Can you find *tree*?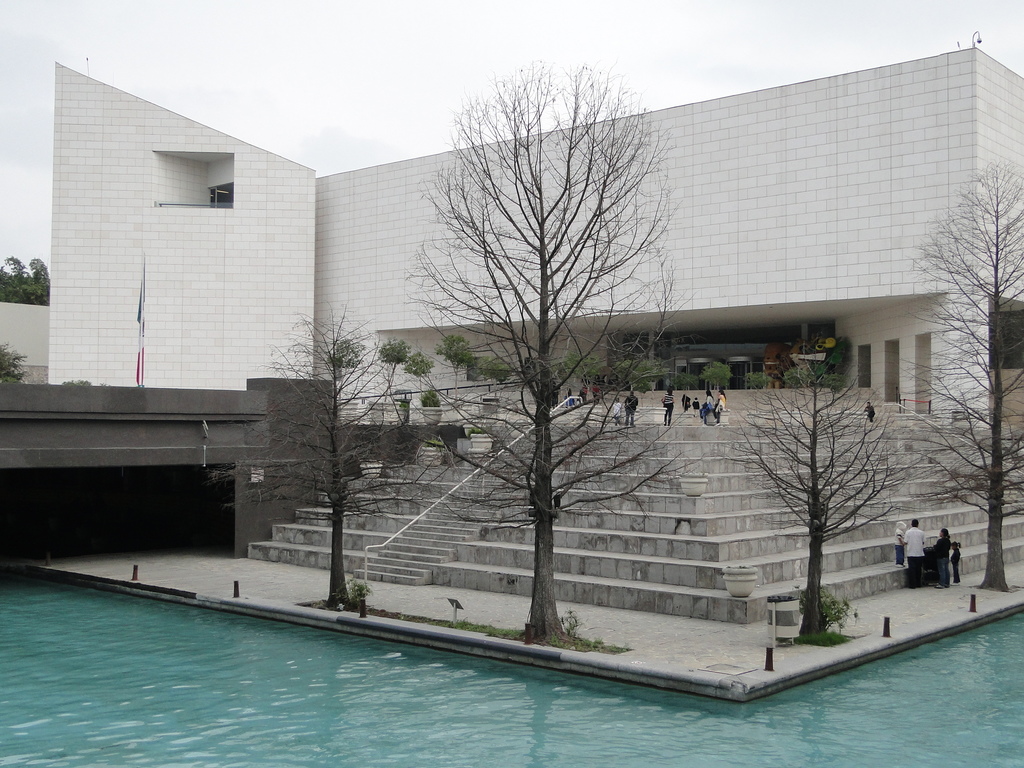
Yes, bounding box: select_region(404, 38, 675, 612).
